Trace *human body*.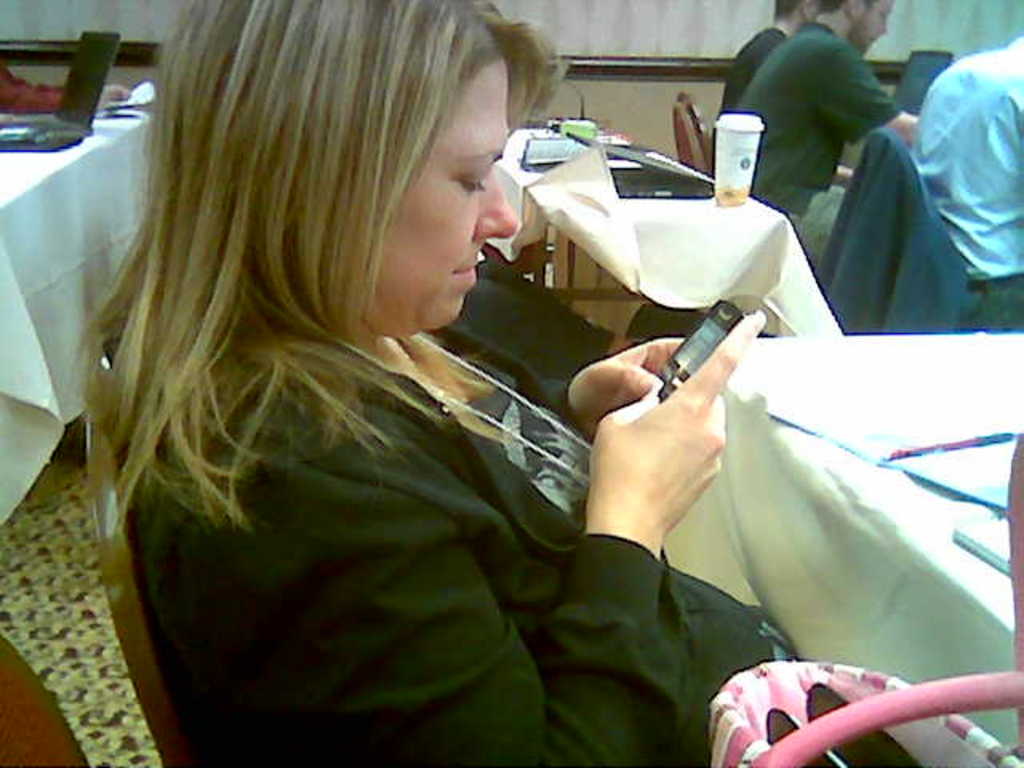
Traced to region(909, 34, 1022, 330).
